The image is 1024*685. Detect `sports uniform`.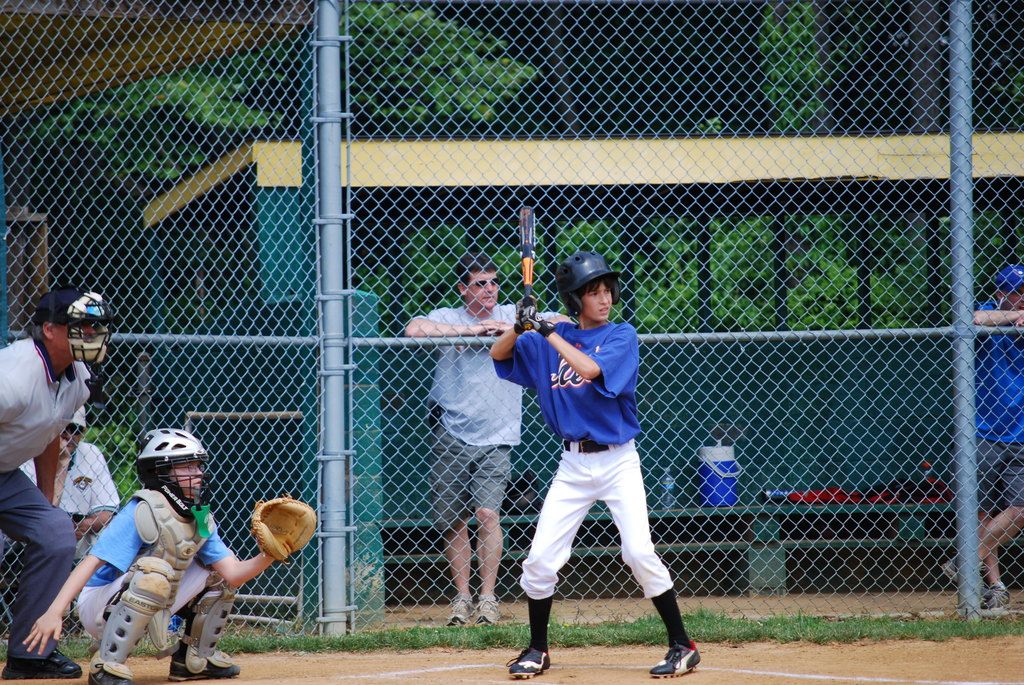
Detection: 964,292,1023,522.
